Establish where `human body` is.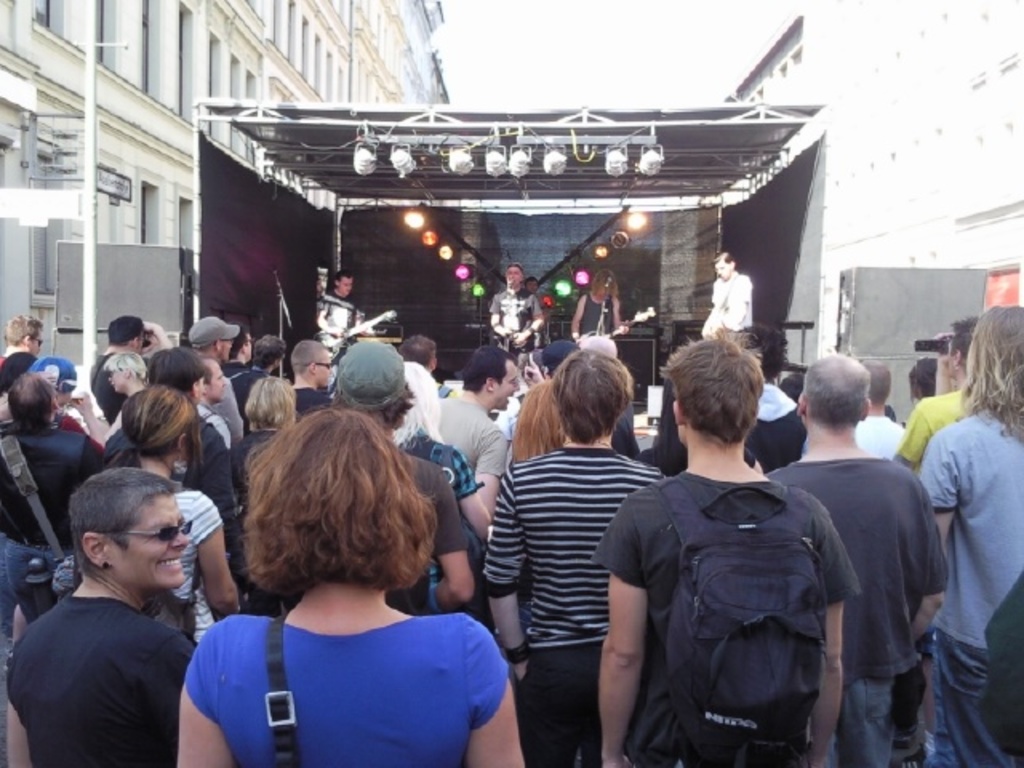
Established at box=[914, 330, 1023, 731].
